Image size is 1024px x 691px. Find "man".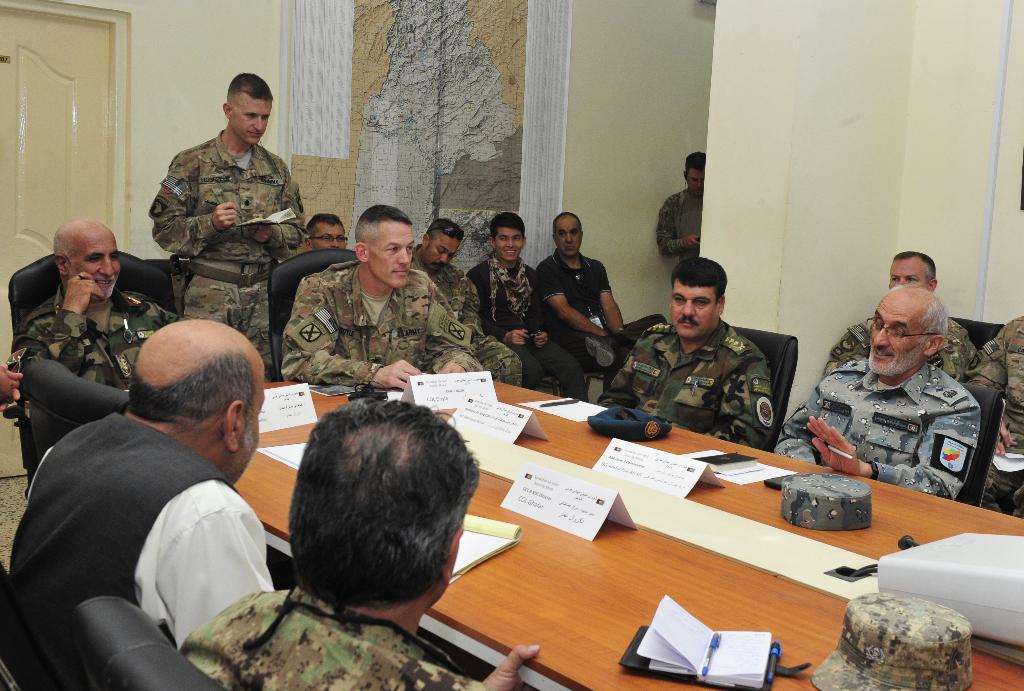
(299,209,358,258).
